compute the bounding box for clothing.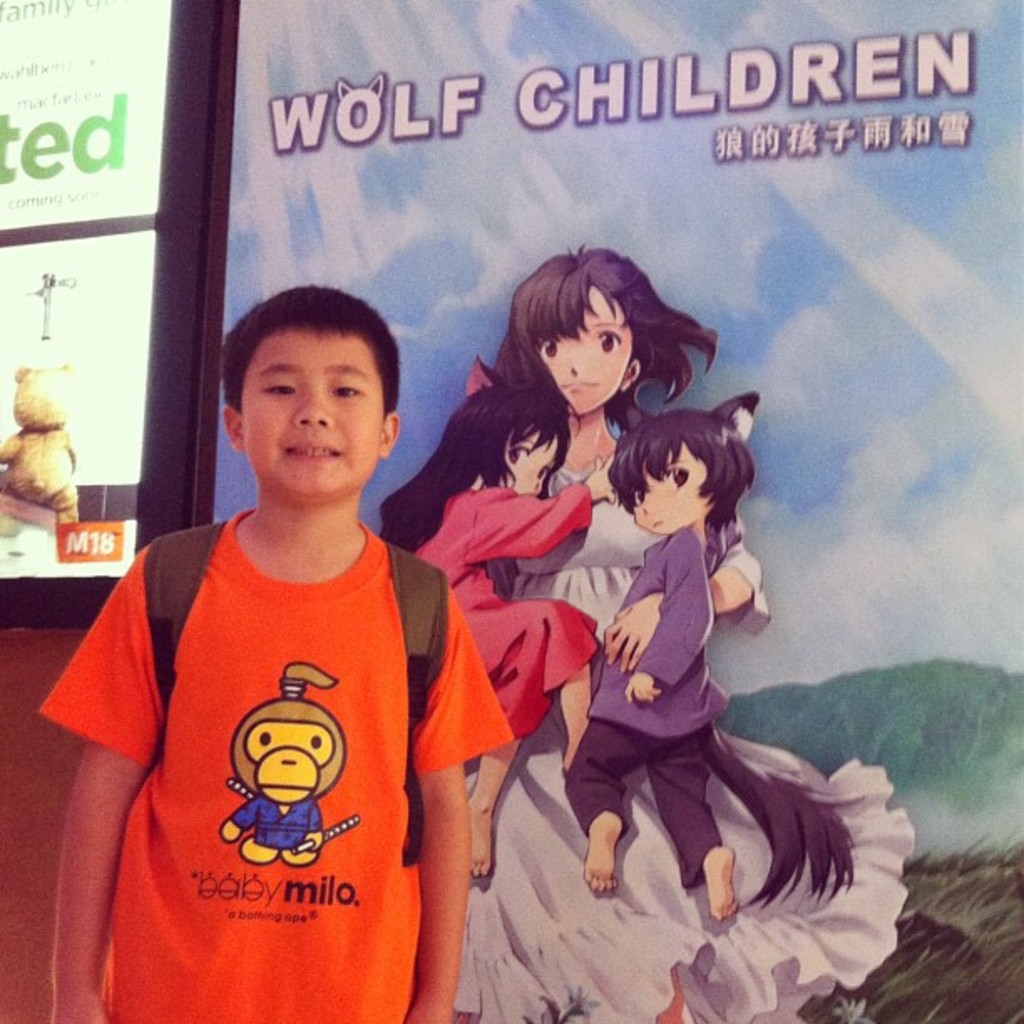
395:477:597:741.
